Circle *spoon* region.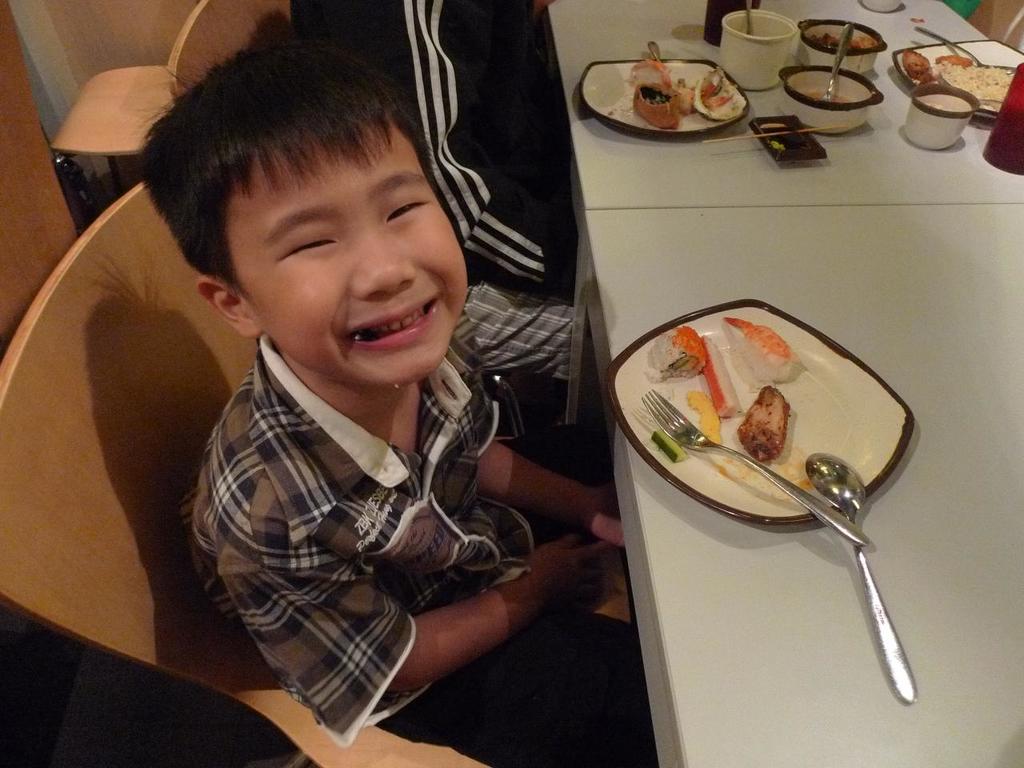
Region: 915 26 1017 71.
